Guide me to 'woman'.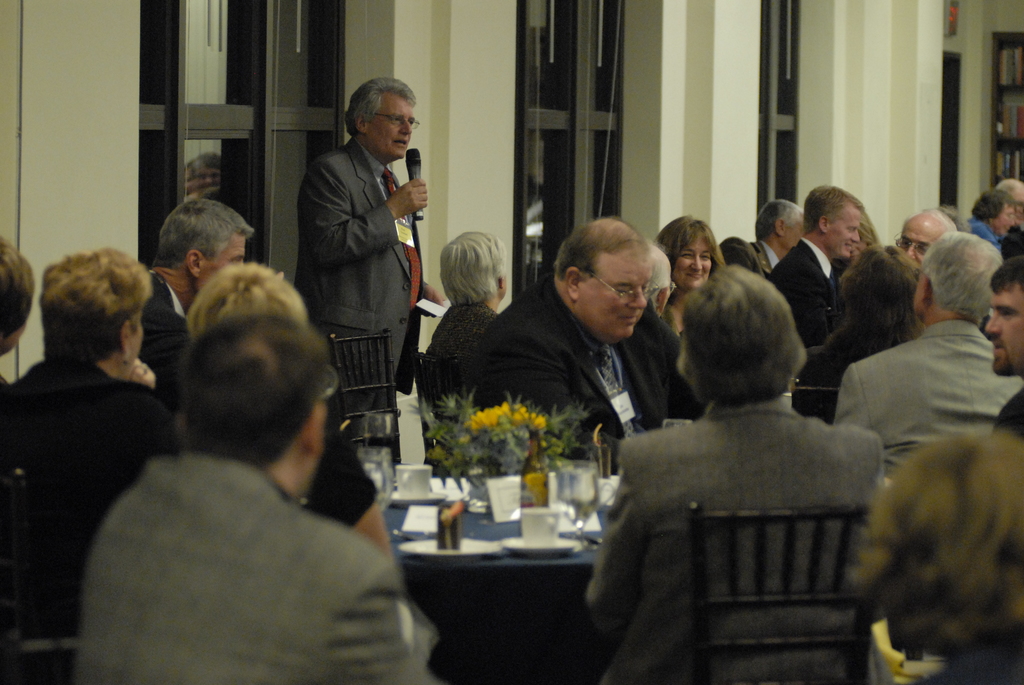
Guidance: <box>4,226,200,657</box>.
